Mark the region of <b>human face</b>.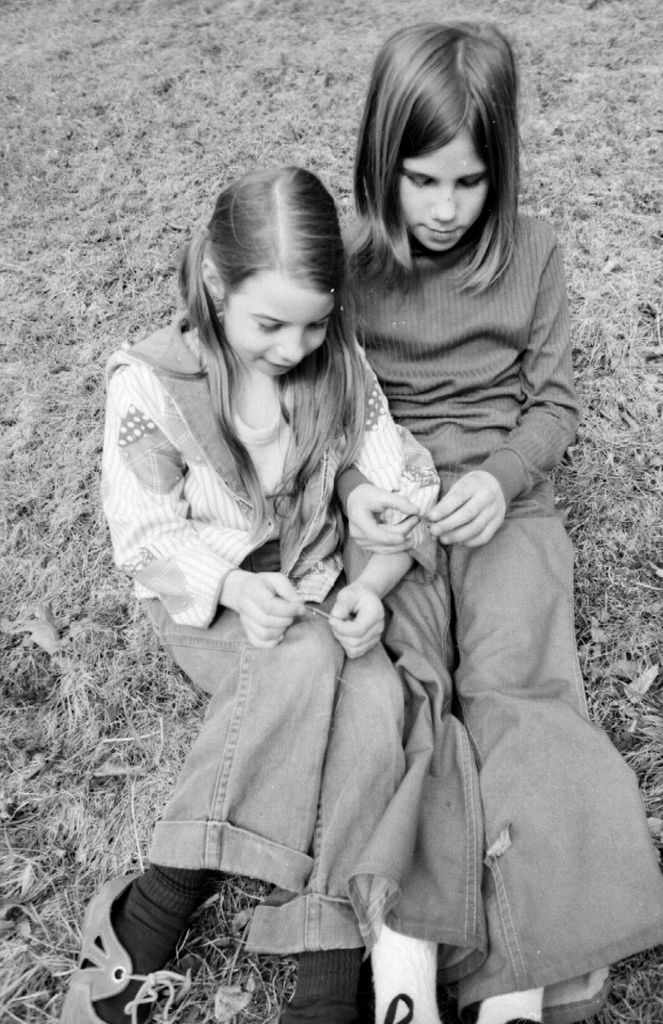
Region: bbox=(393, 131, 493, 253).
